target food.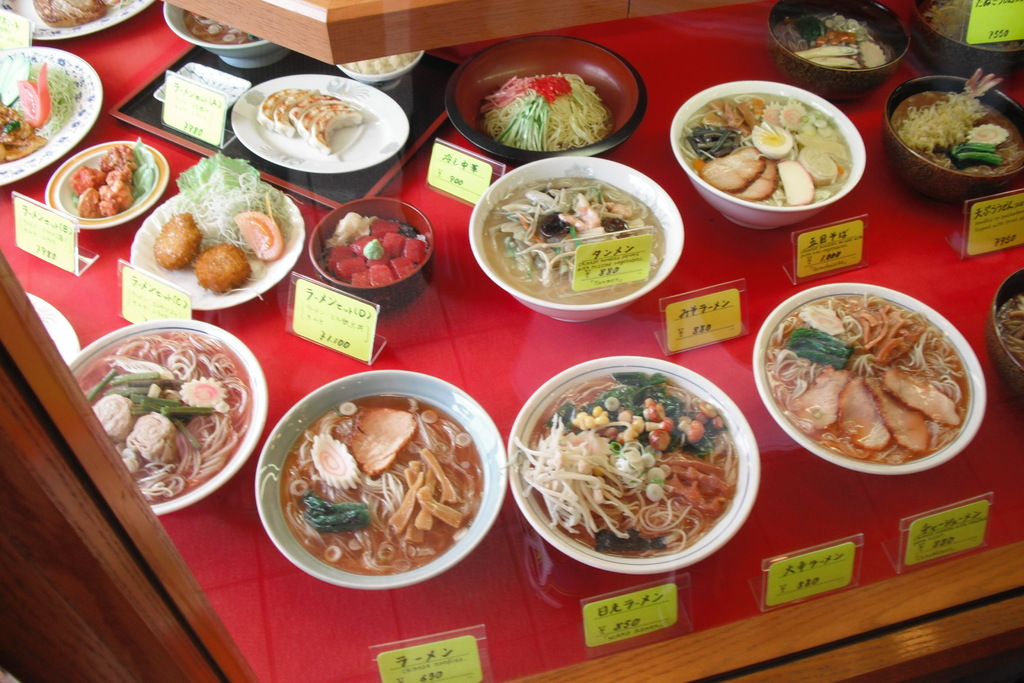
Target region: box=[995, 286, 1023, 370].
